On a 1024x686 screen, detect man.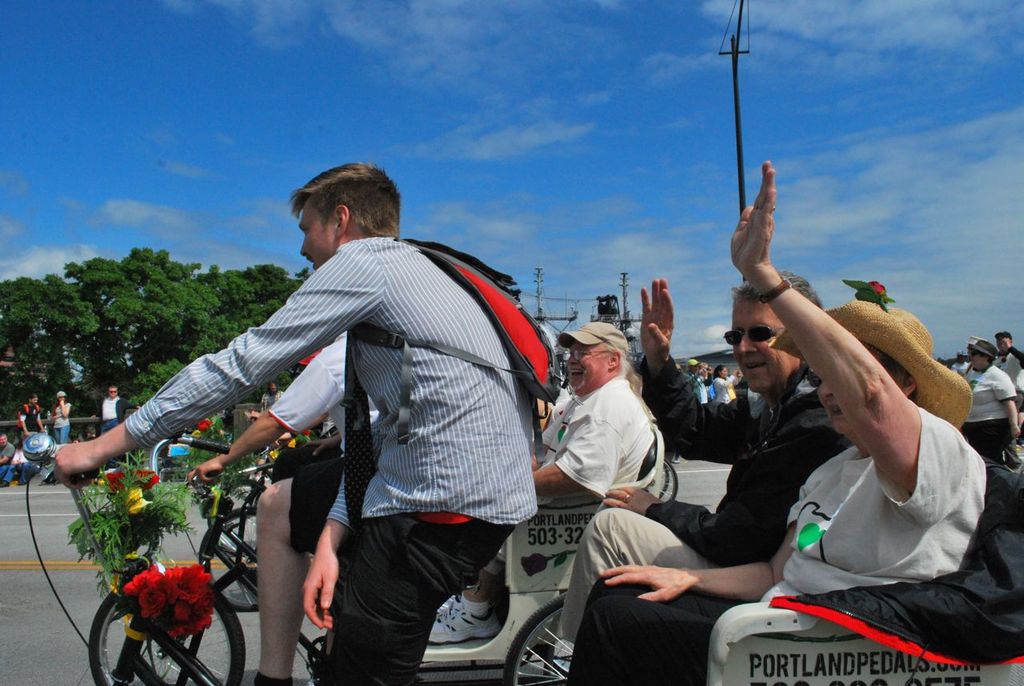
[611, 175, 971, 658].
